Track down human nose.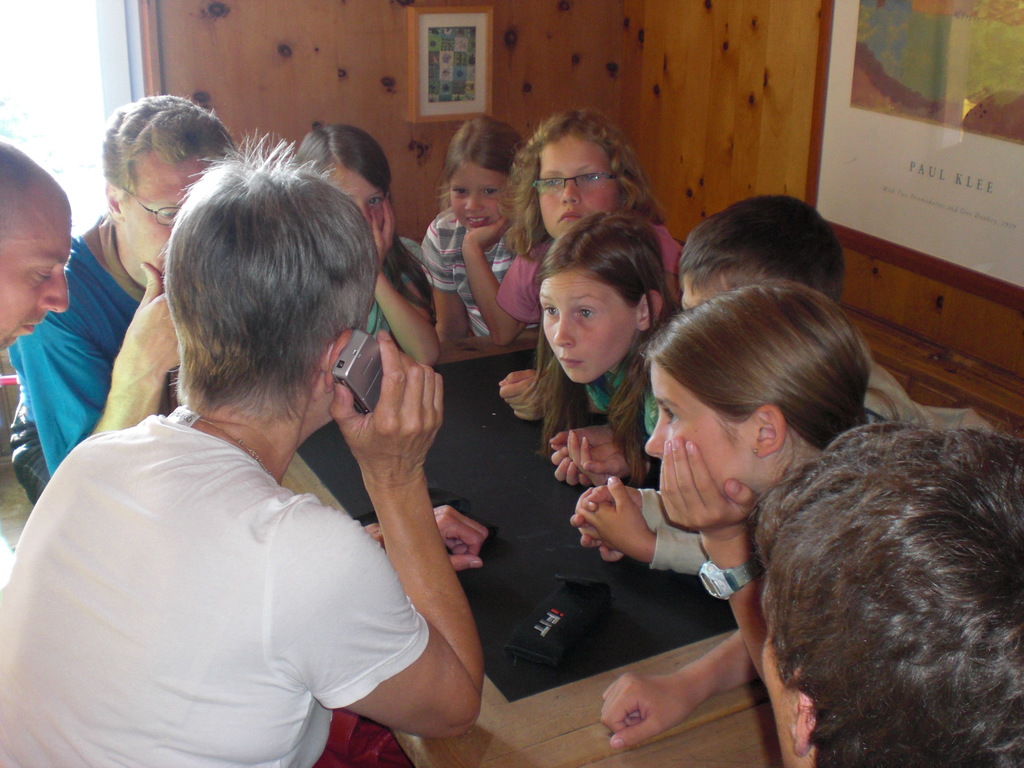
Tracked to x1=463, y1=193, x2=483, y2=209.
